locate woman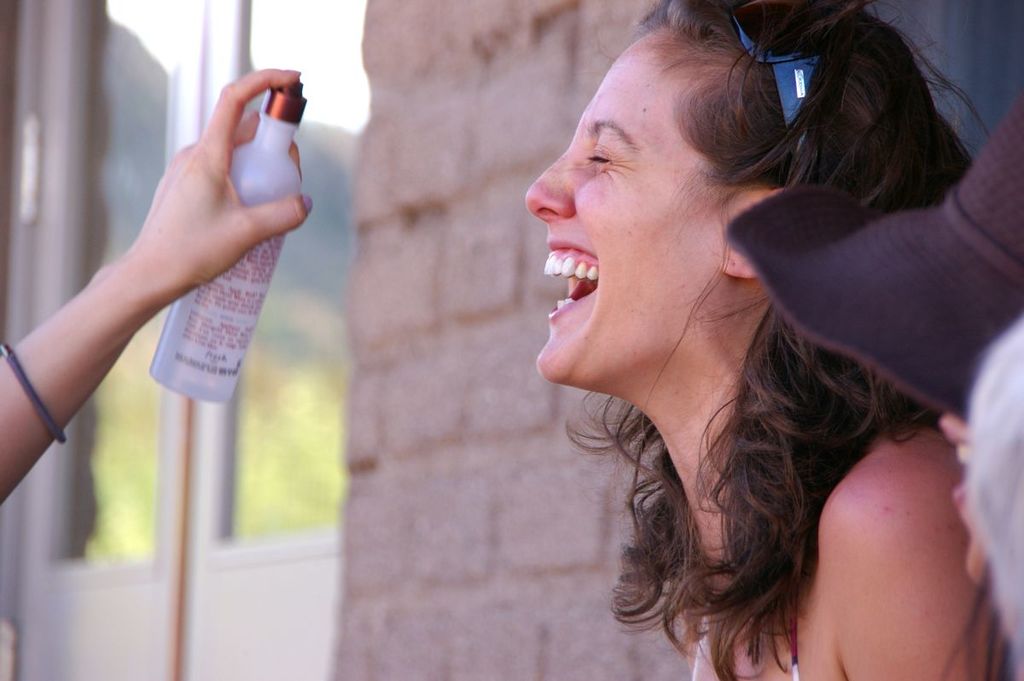
<region>519, 0, 1018, 680</region>
